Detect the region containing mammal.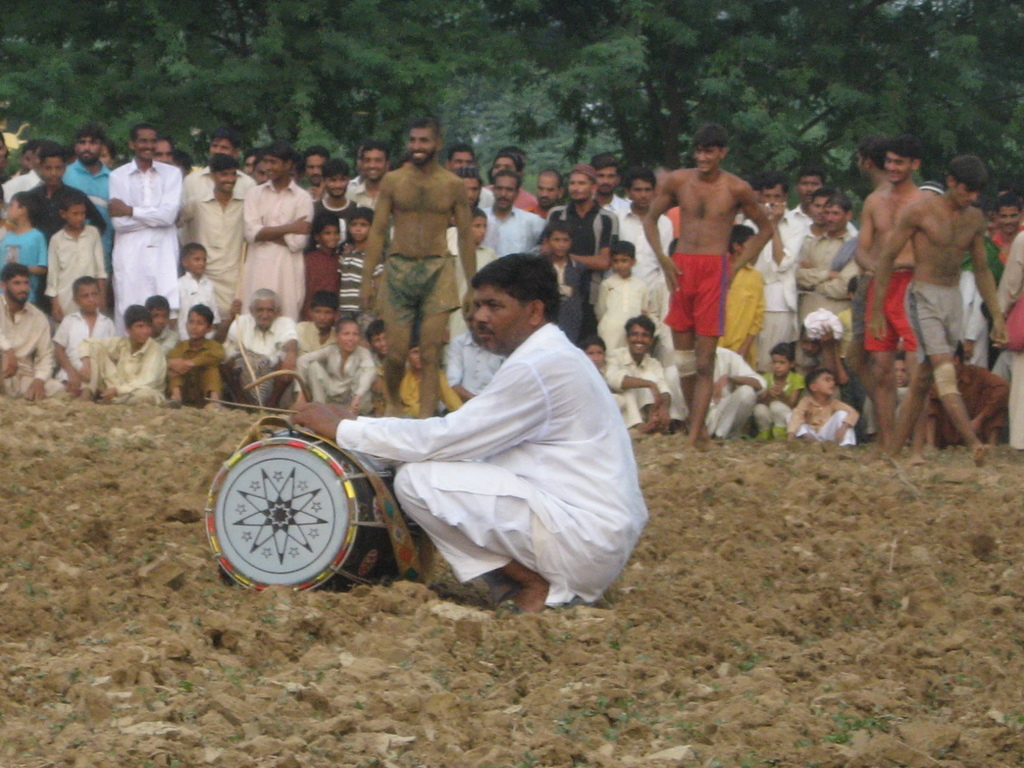
(382, 340, 465, 417).
